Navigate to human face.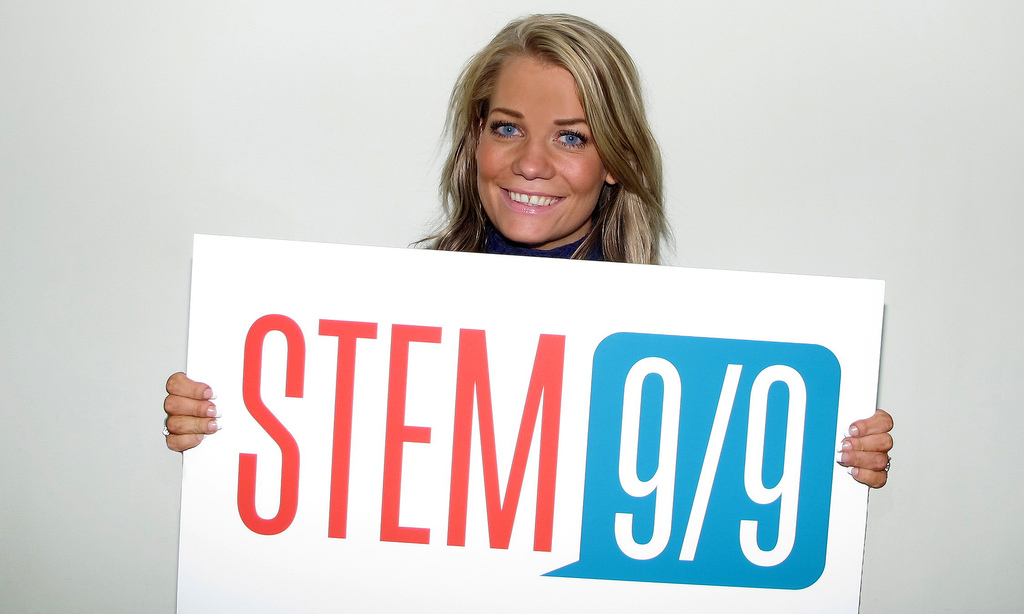
Navigation target: bbox=[476, 46, 610, 244].
